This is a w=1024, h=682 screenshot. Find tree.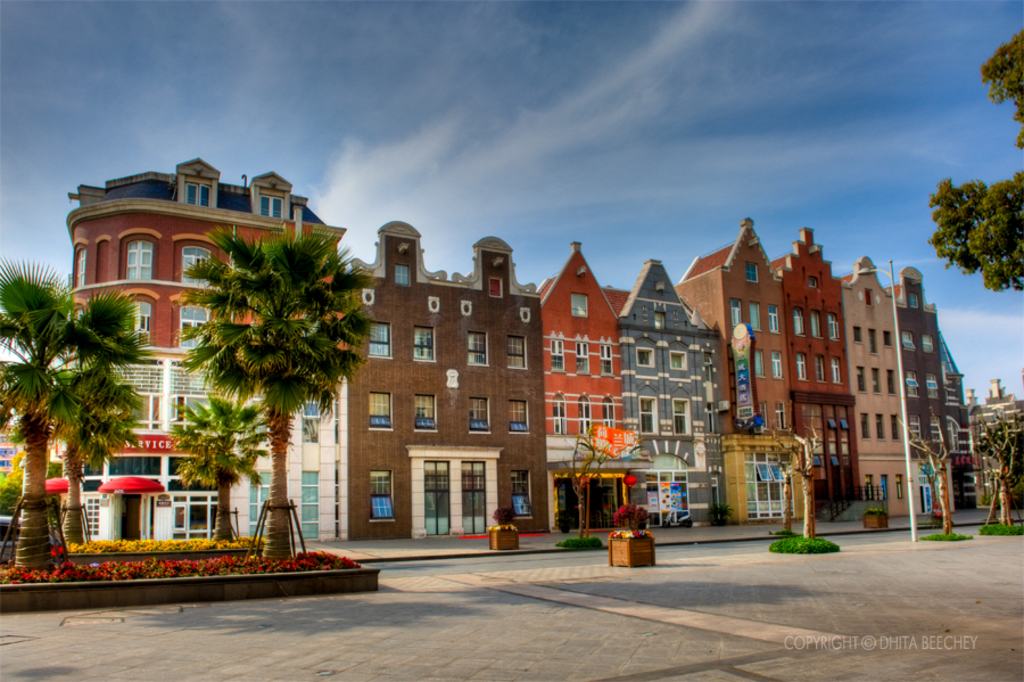
Bounding box: bbox=(27, 285, 147, 556).
